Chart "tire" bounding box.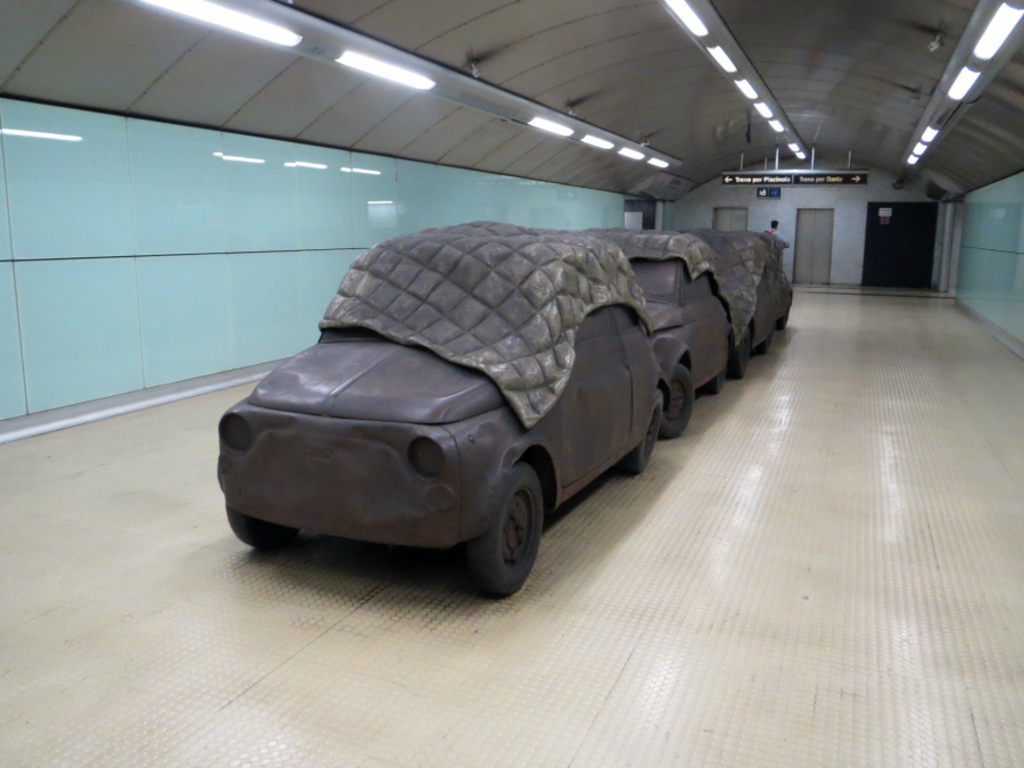
Charted: pyautogui.locateOnScreen(656, 364, 695, 438).
